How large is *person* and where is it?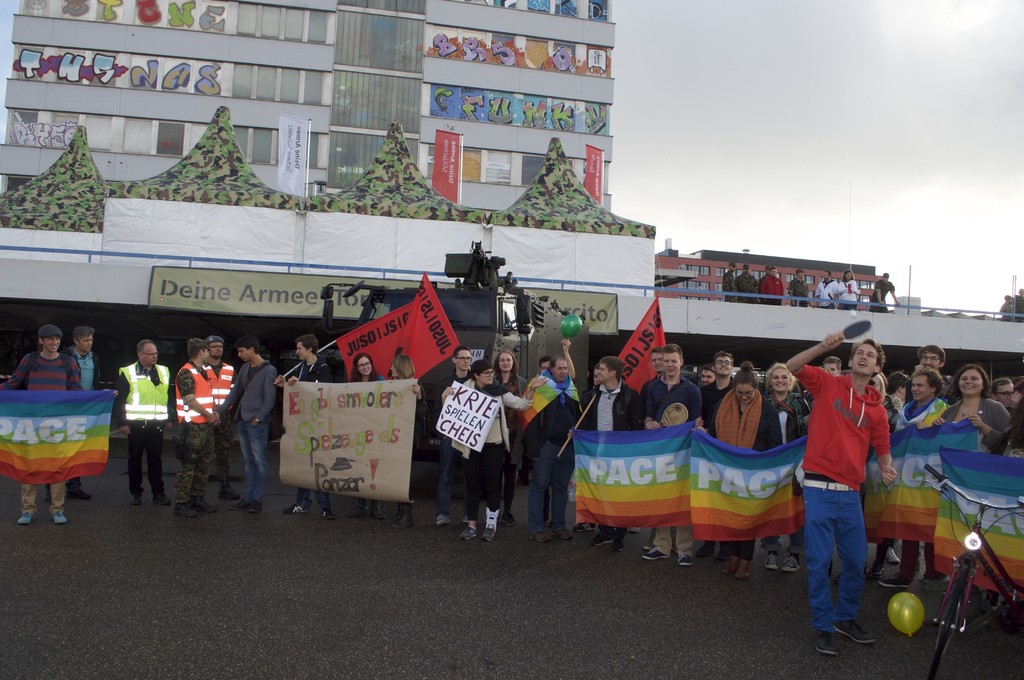
Bounding box: bbox=[45, 321, 120, 498].
